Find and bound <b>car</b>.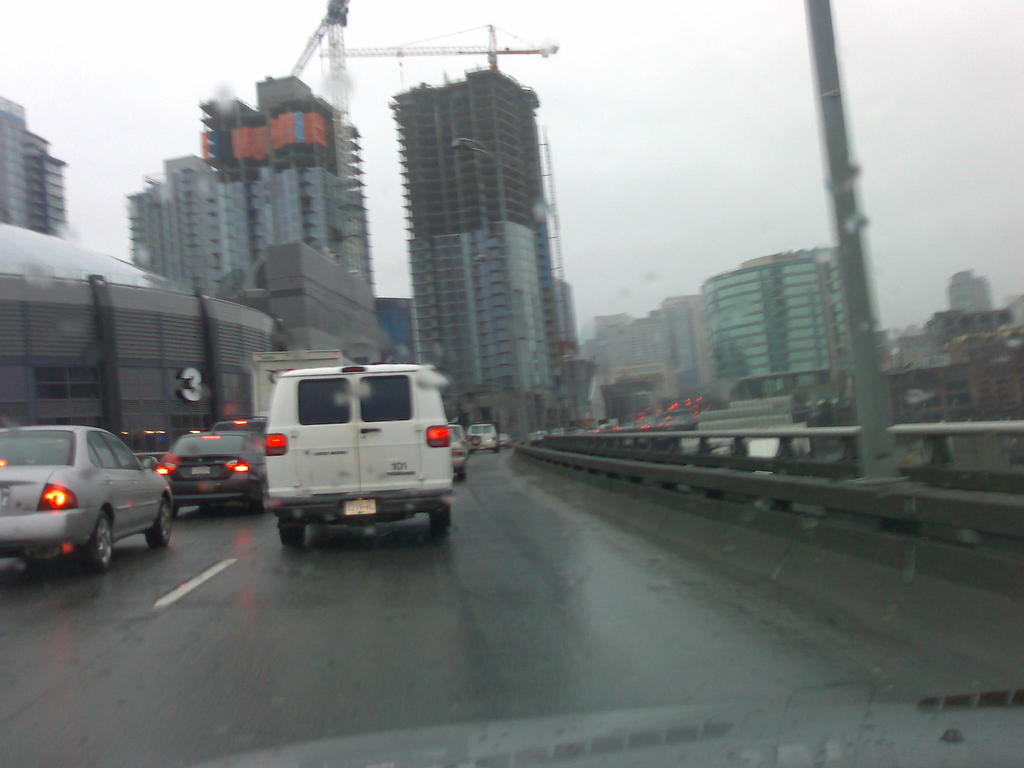
Bound: [left=154, top=430, right=269, bottom=509].
